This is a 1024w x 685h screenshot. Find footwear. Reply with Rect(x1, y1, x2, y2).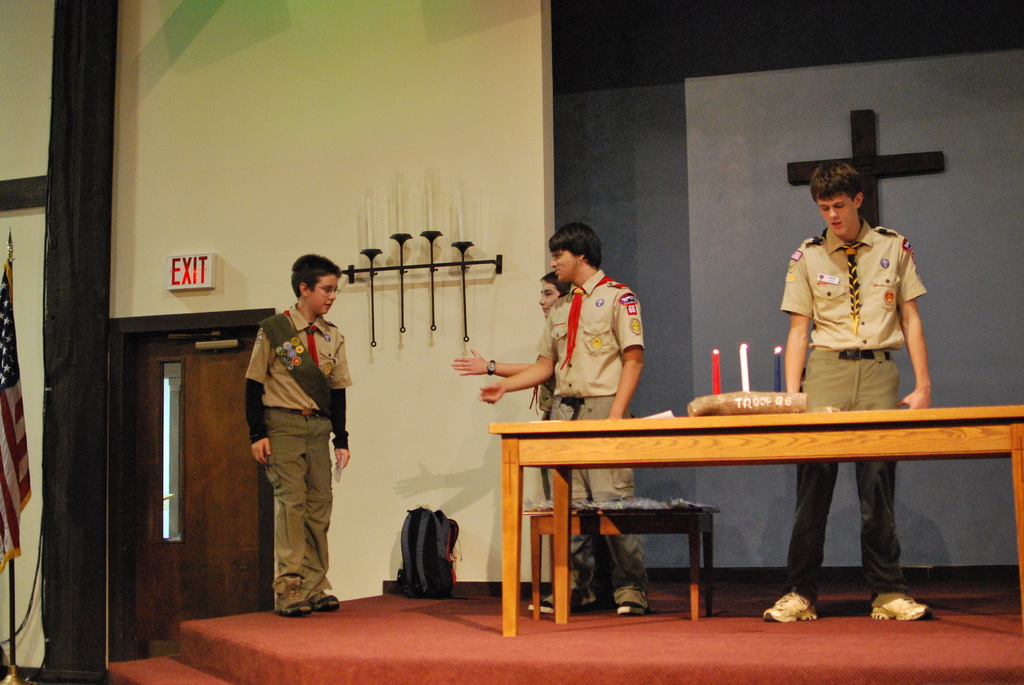
Rect(271, 573, 310, 615).
